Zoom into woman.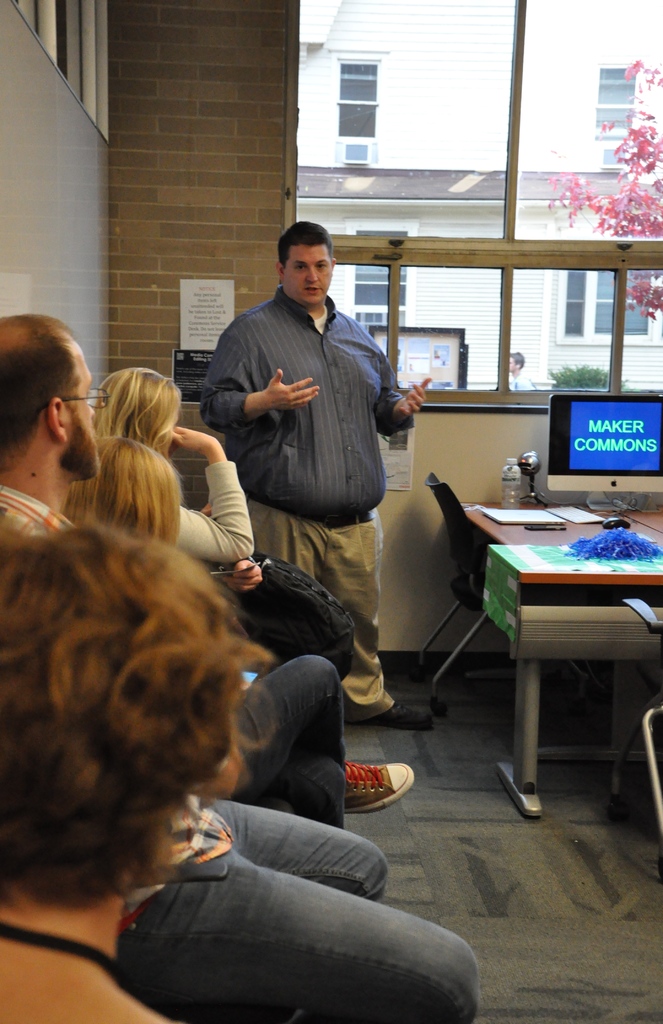
Zoom target: bbox=(54, 435, 416, 829).
